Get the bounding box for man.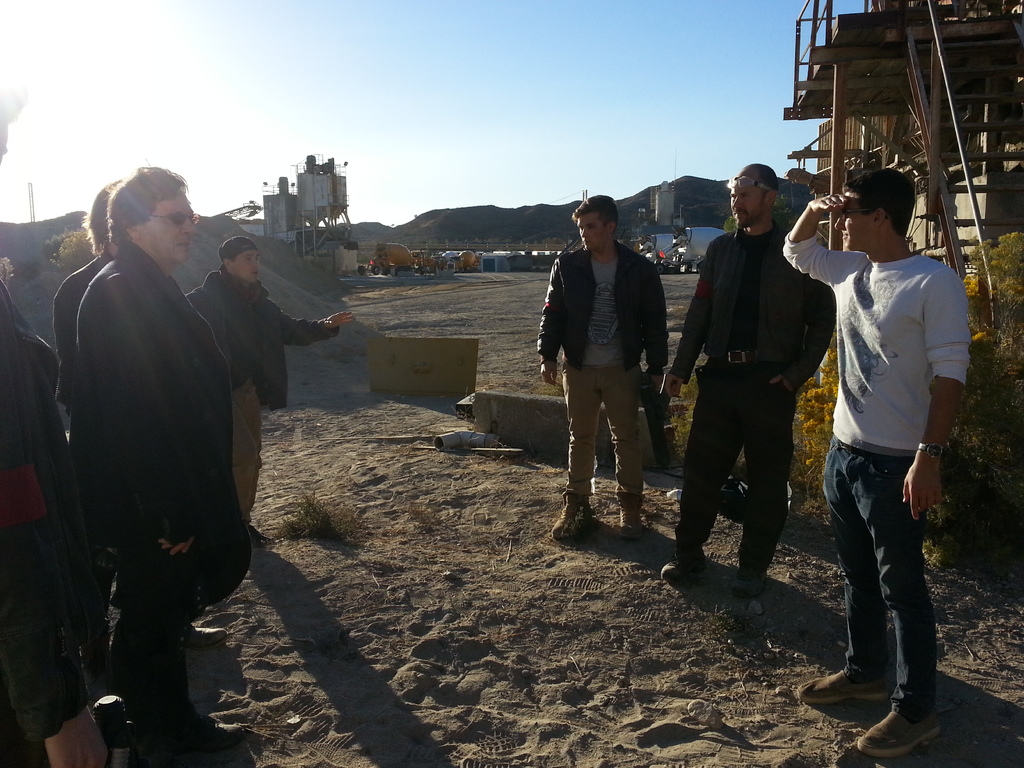
534/186/673/542.
